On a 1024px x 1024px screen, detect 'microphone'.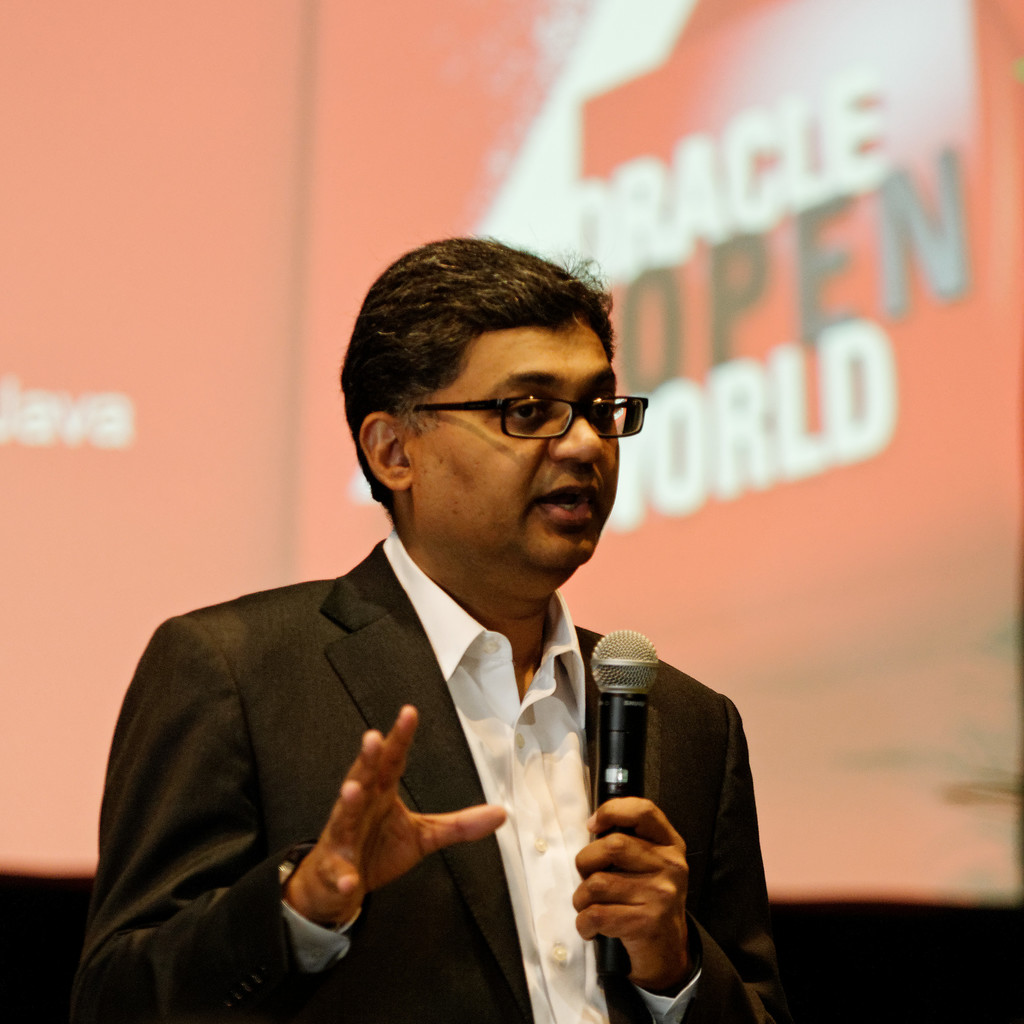
(569,651,691,861).
